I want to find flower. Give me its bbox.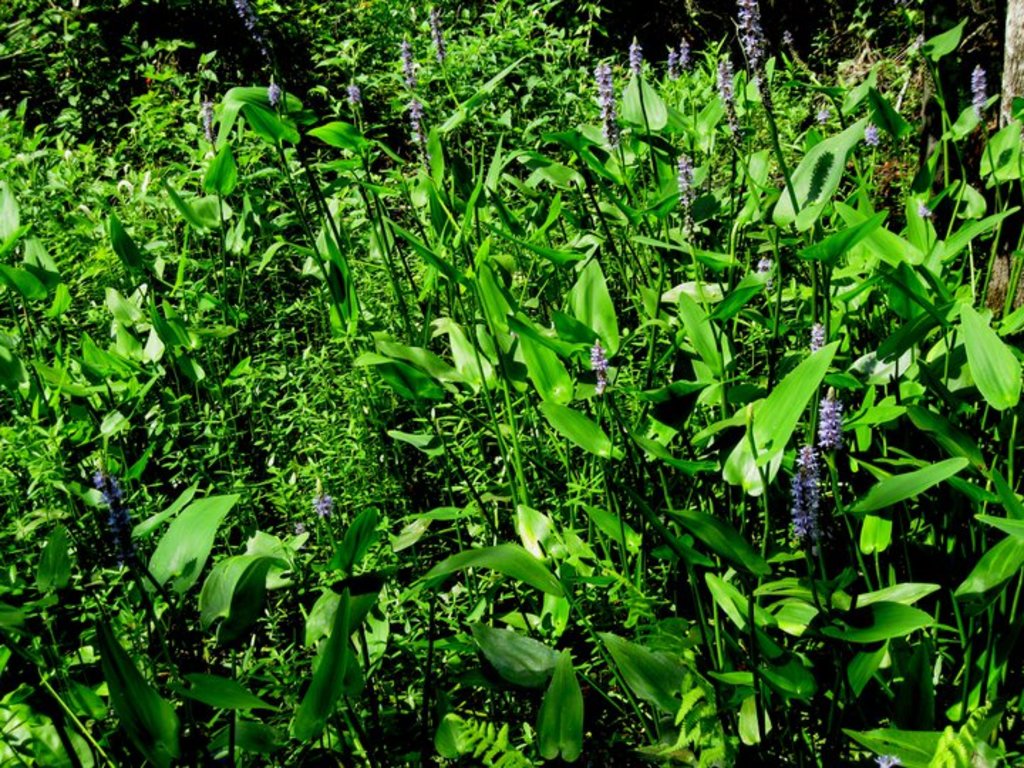
region(863, 744, 893, 767).
